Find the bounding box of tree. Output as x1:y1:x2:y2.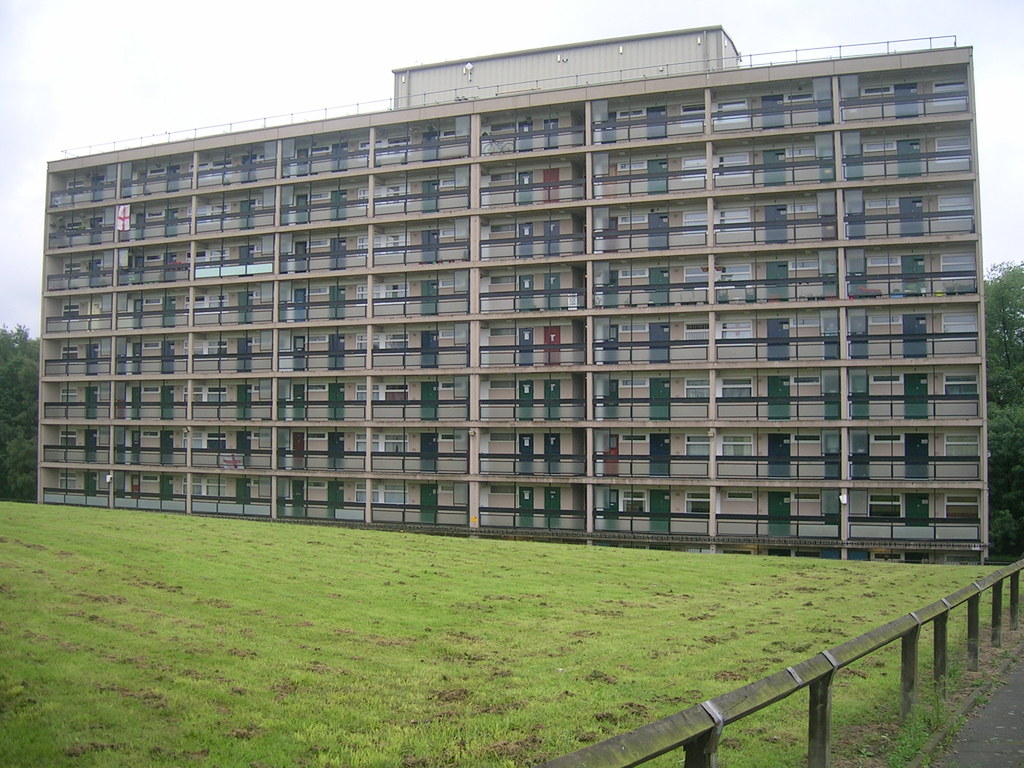
982:262:1023:557.
